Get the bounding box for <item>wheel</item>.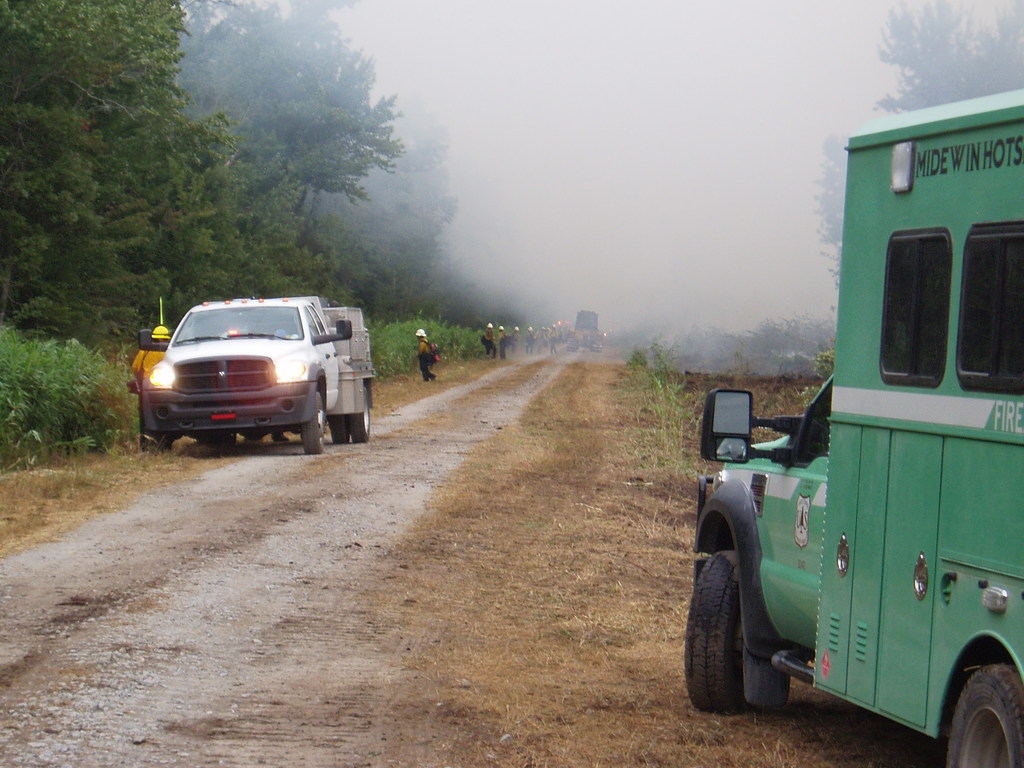
{"x1": 349, "y1": 388, "x2": 369, "y2": 443}.
